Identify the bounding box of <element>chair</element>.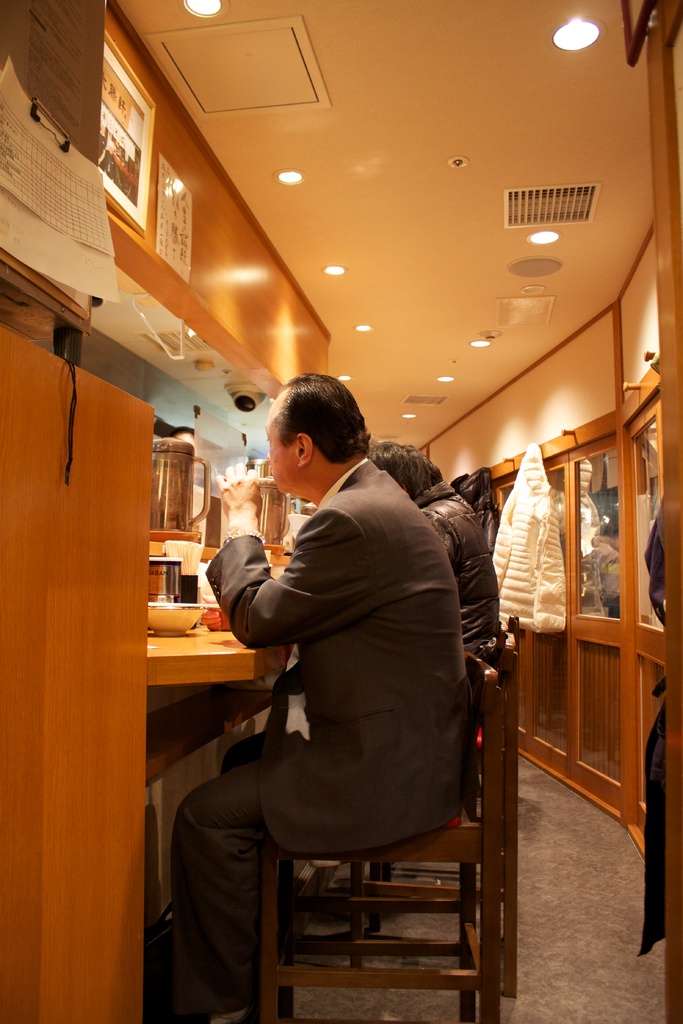
369/607/530/931.
